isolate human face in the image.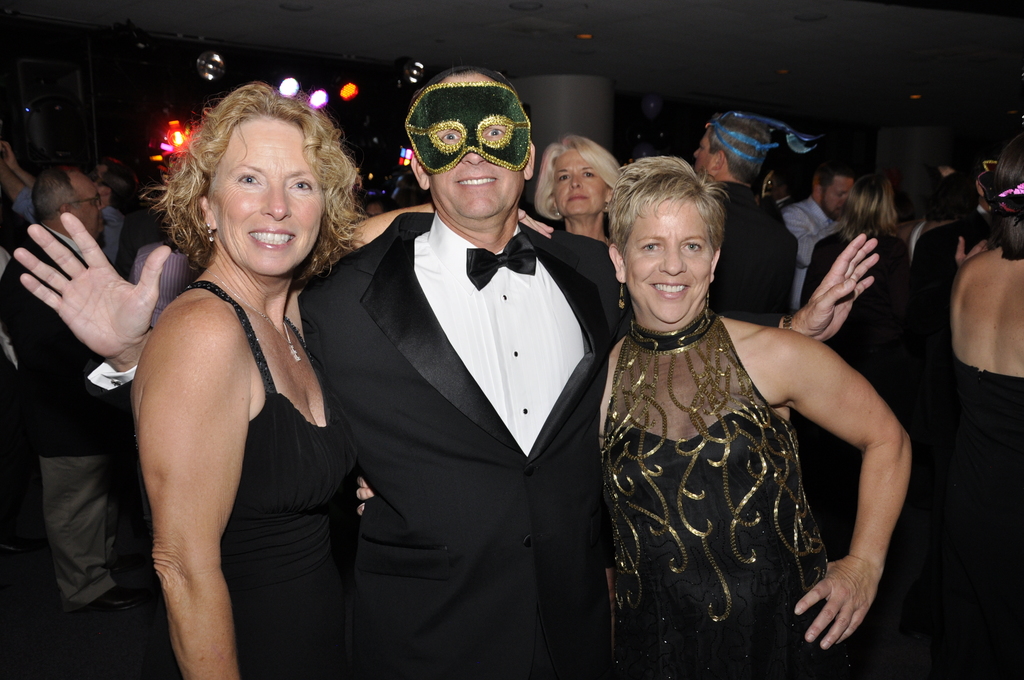
Isolated region: [x1=209, y1=117, x2=324, y2=275].
